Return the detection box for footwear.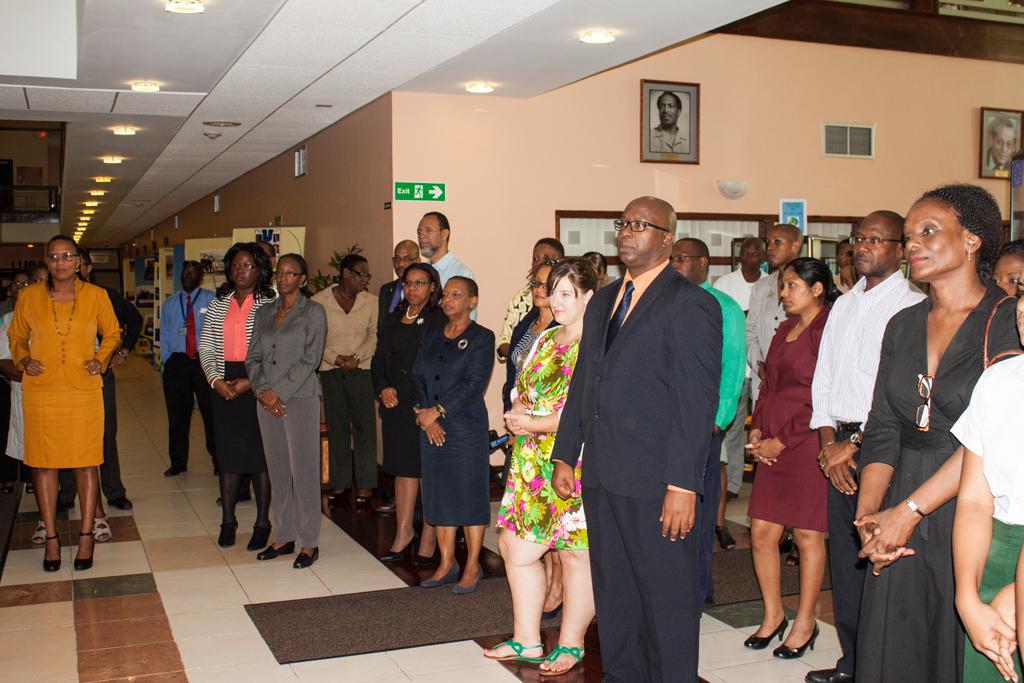
(214, 484, 255, 508).
